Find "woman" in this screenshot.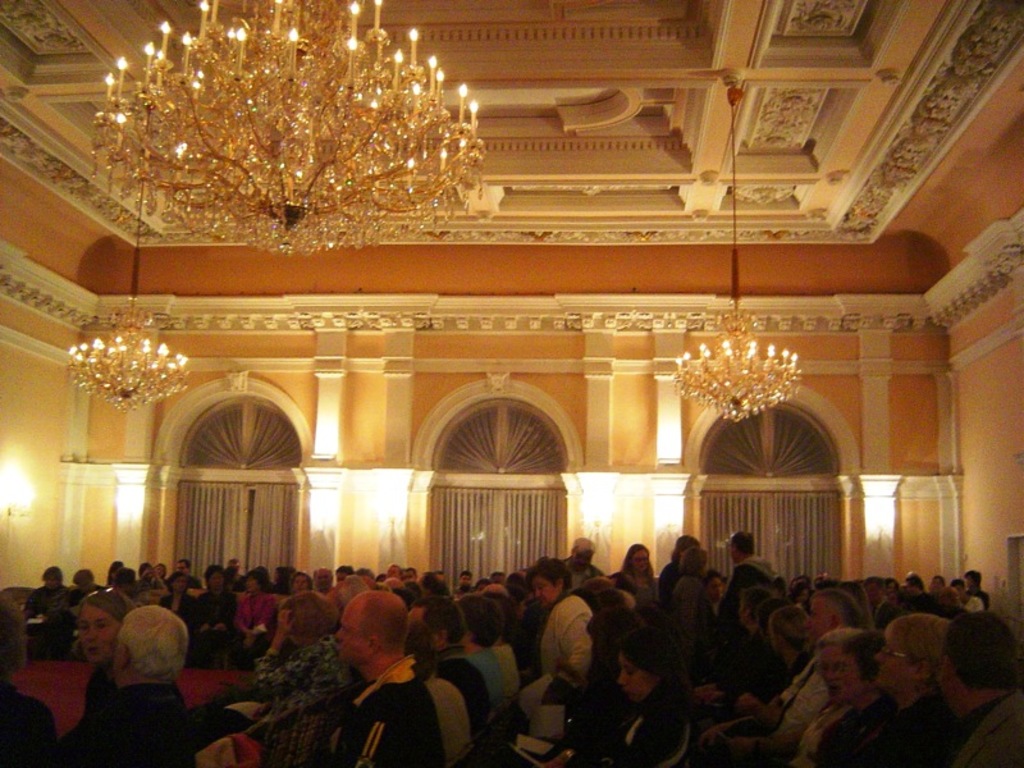
The bounding box for "woman" is {"x1": 67, "y1": 582, "x2": 134, "y2": 717}.
